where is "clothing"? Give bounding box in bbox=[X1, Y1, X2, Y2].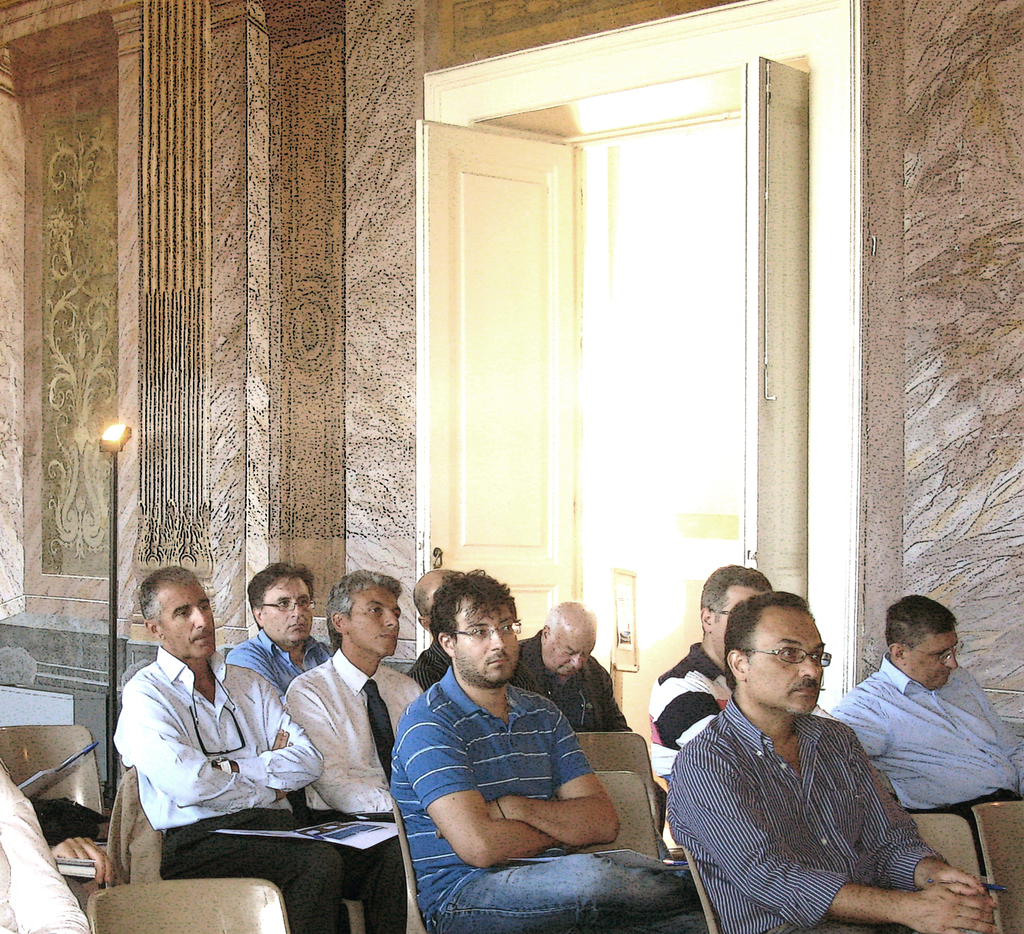
bbox=[225, 630, 332, 699].
